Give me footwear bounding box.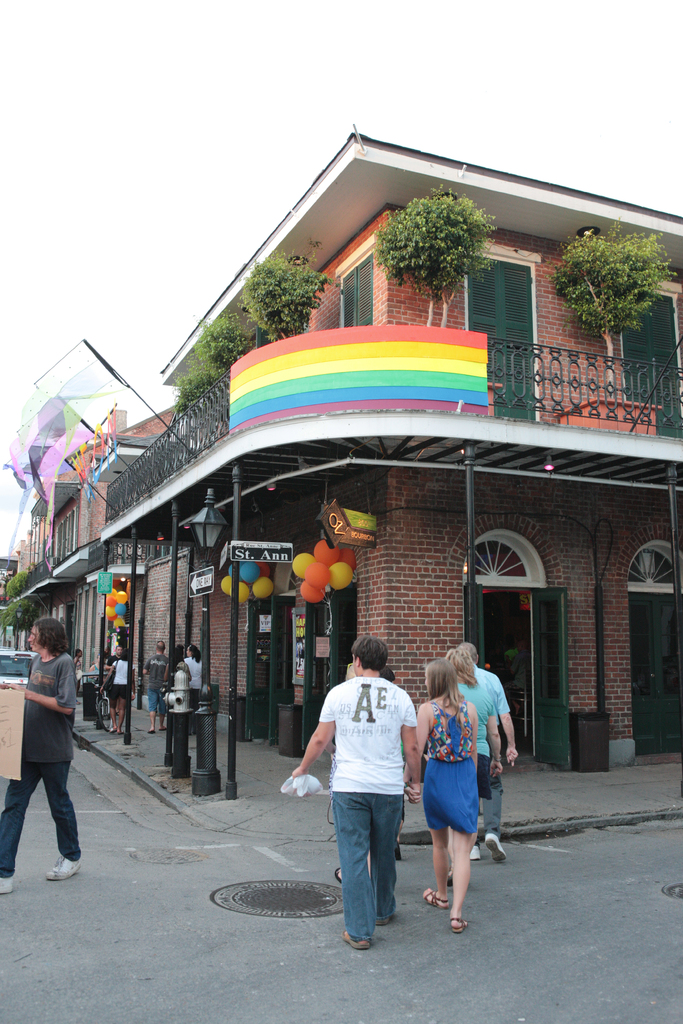
482,826,506,868.
